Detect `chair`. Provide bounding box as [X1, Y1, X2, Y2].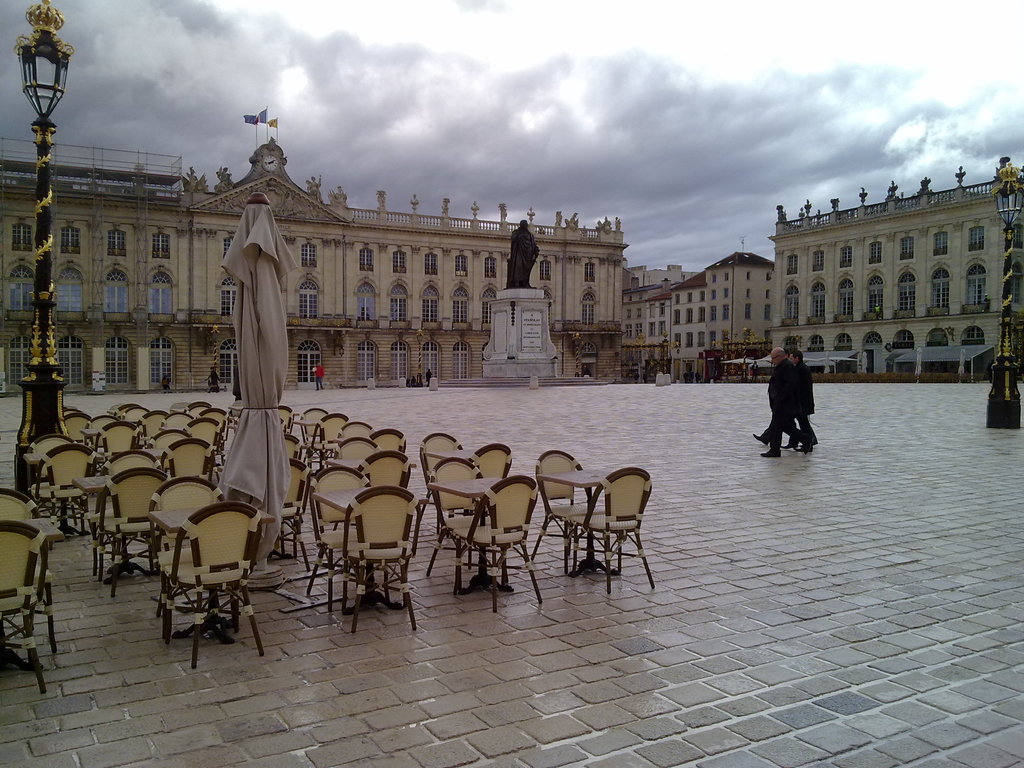
[333, 415, 374, 446].
